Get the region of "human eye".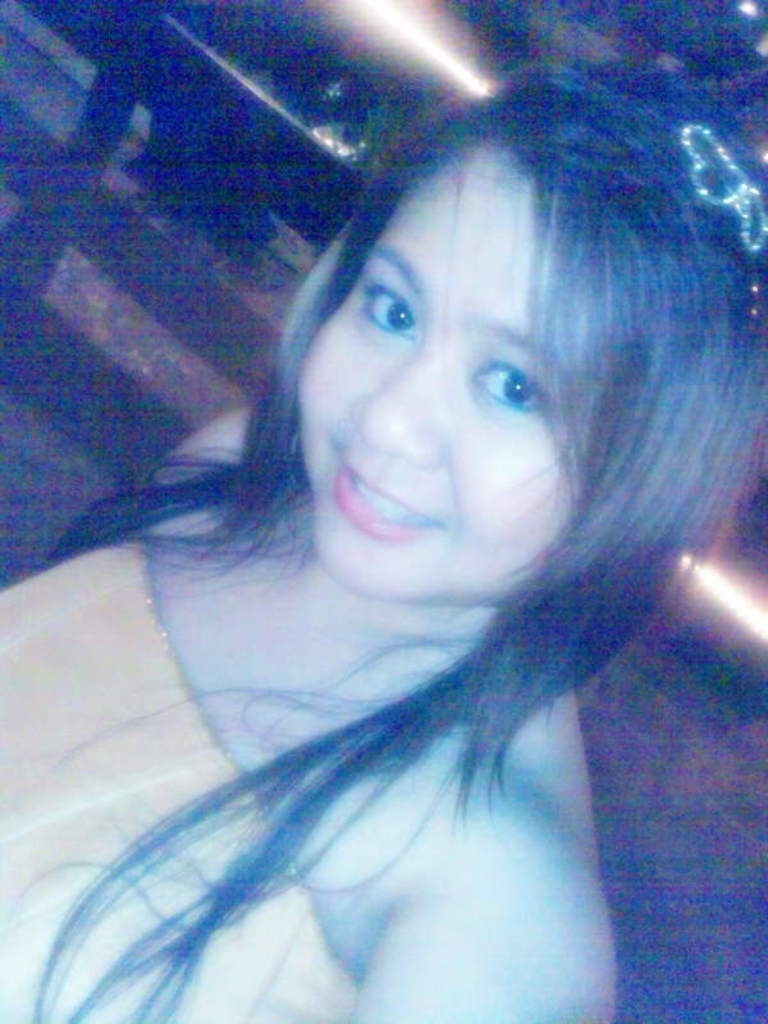
<region>467, 361, 547, 416</region>.
